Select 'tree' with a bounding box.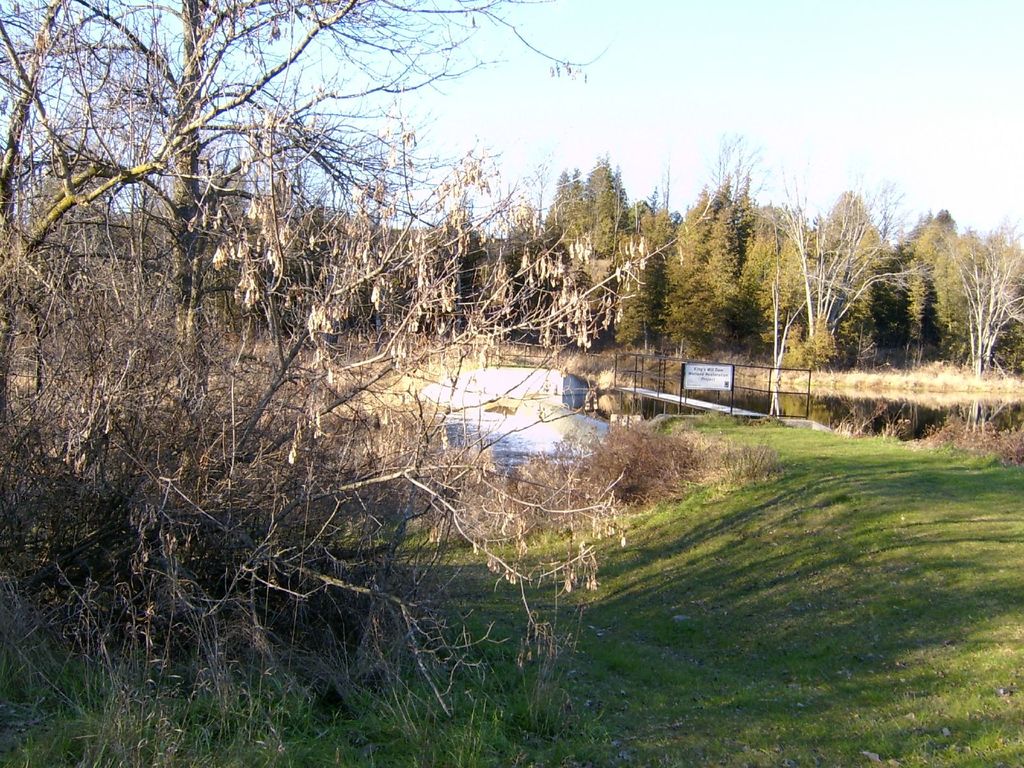
bbox=(521, 145, 1023, 398).
